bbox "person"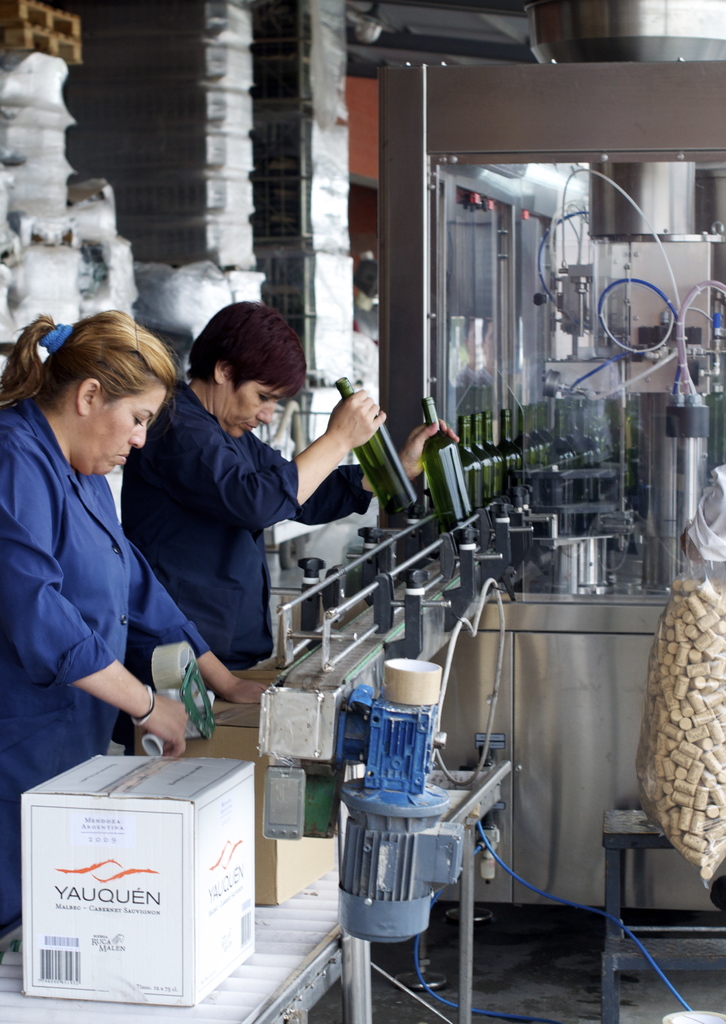
bbox=(0, 307, 271, 923)
